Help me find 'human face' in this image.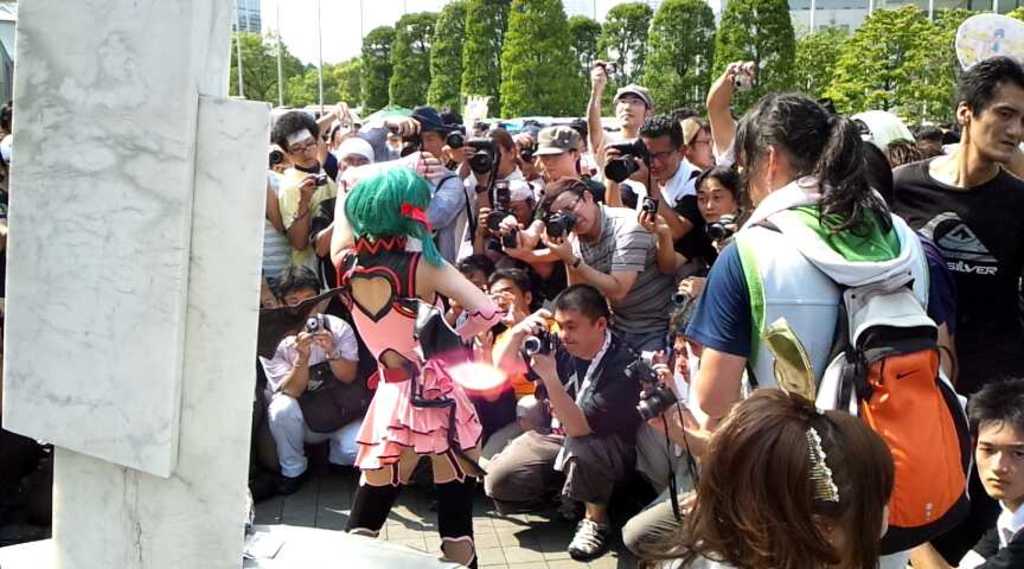
Found it: l=977, t=413, r=1023, b=503.
